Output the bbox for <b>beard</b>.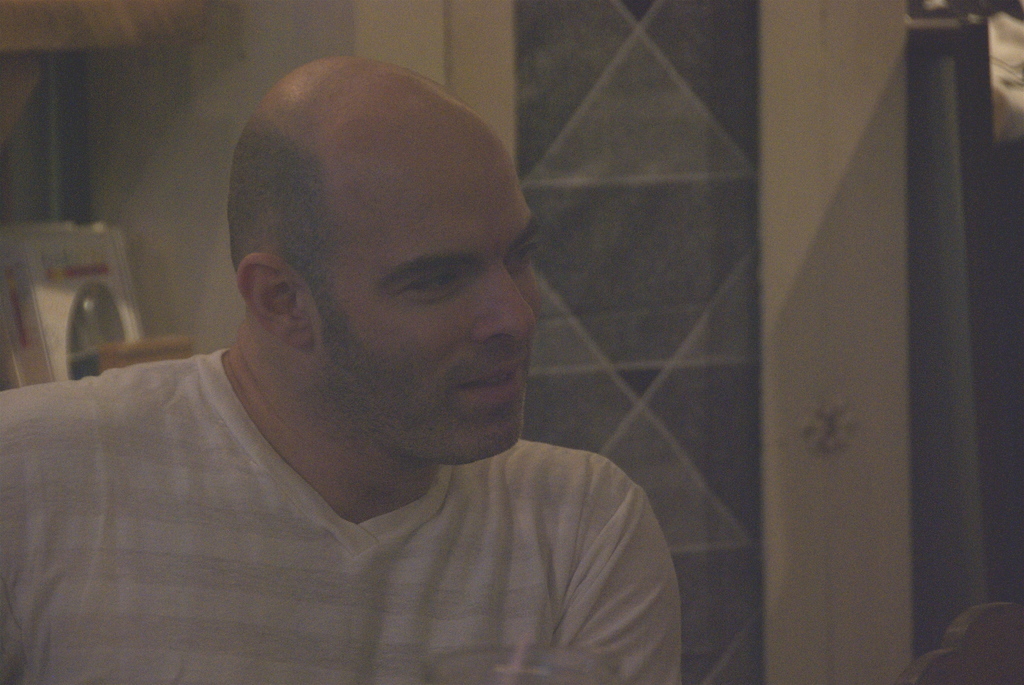
(x1=311, y1=316, x2=531, y2=465).
